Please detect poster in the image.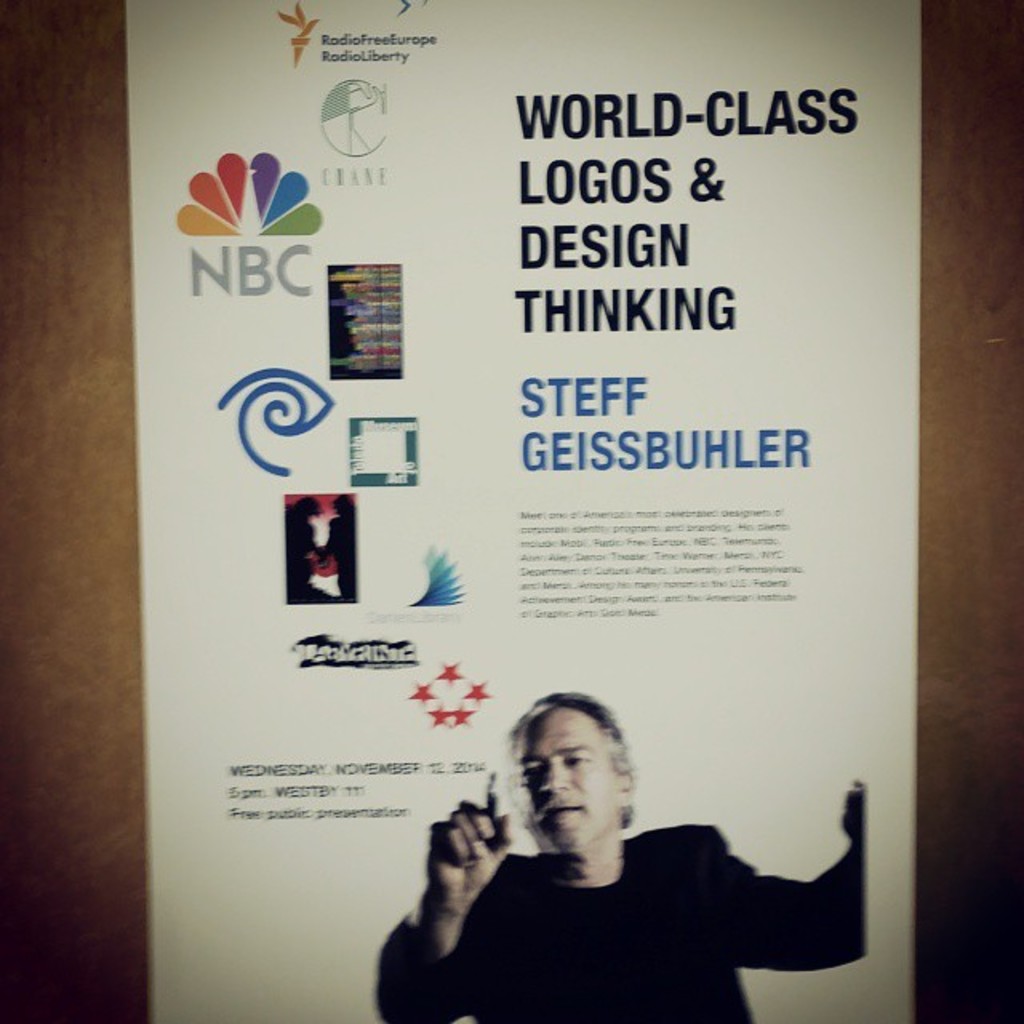
123,0,923,1019.
